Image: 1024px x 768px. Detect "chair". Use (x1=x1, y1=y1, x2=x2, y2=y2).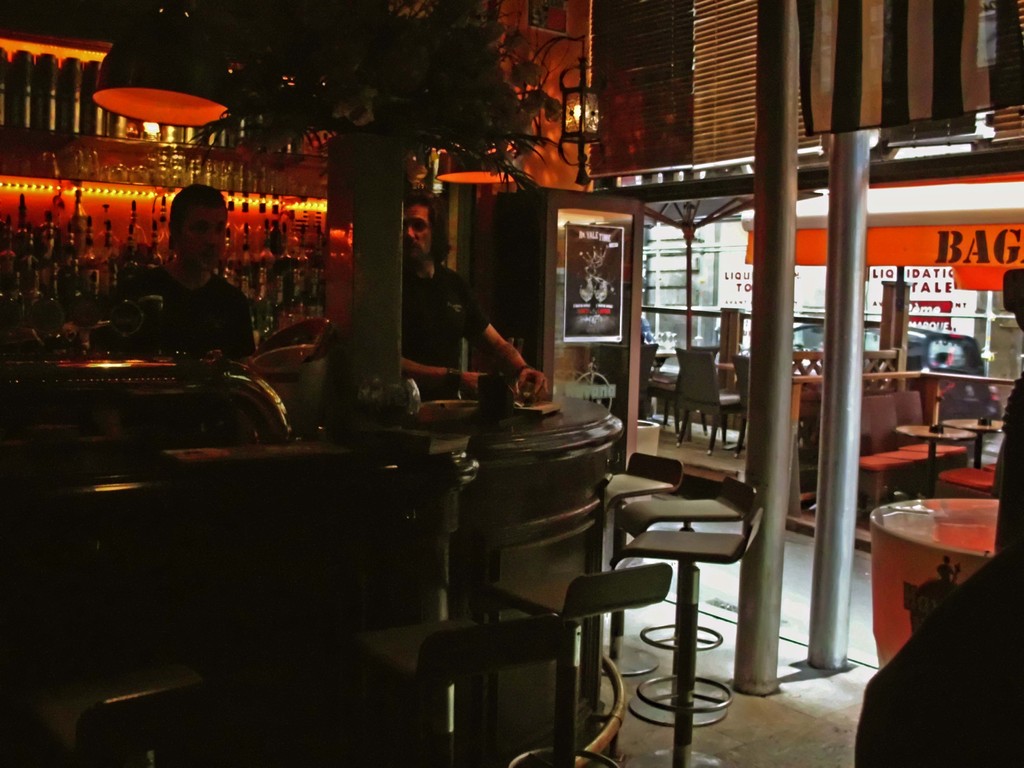
(x1=858, y1=401, x2=906, y2=527).
